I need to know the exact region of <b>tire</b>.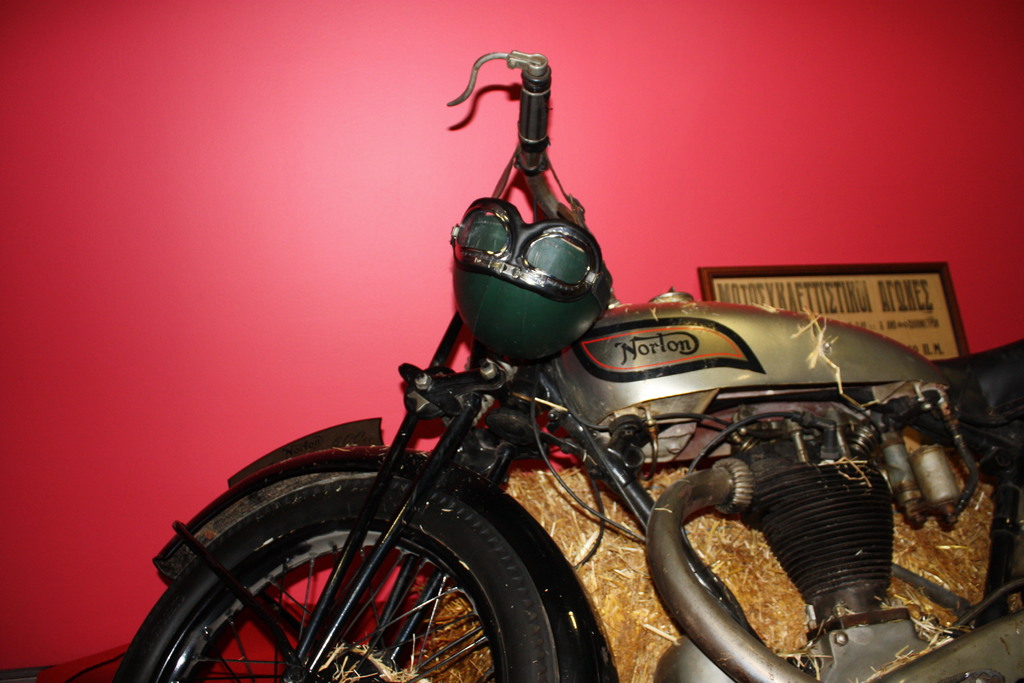
Region: (x1=135, y1=463, x2=590, y2=682).
